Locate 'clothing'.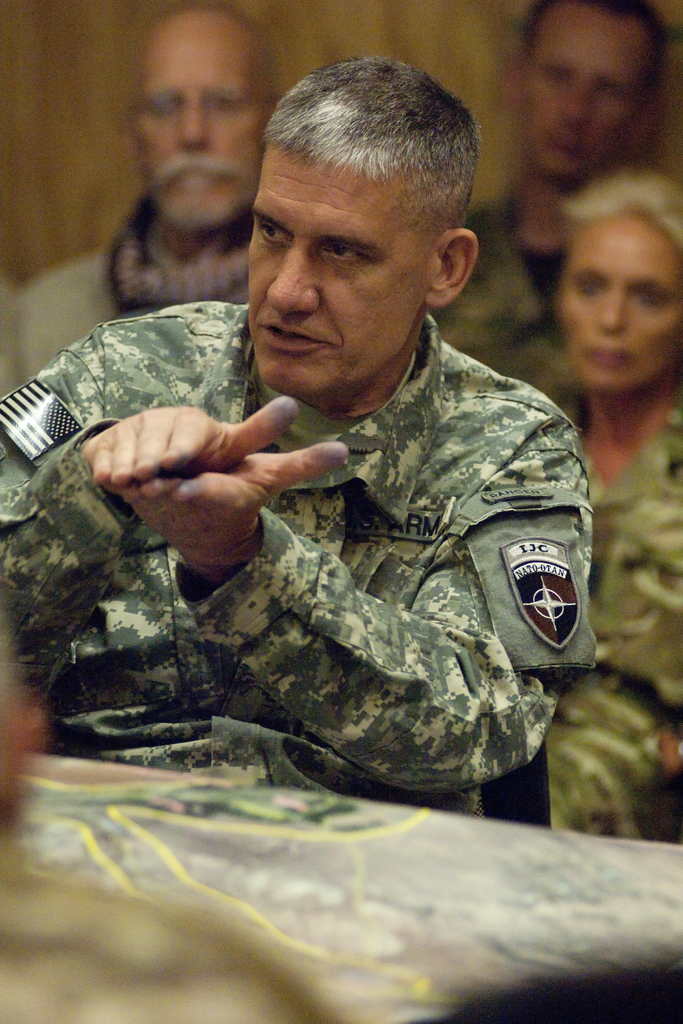
Bounding box: pyautogui.locateOnScreen(482, 339, 682, 841).
